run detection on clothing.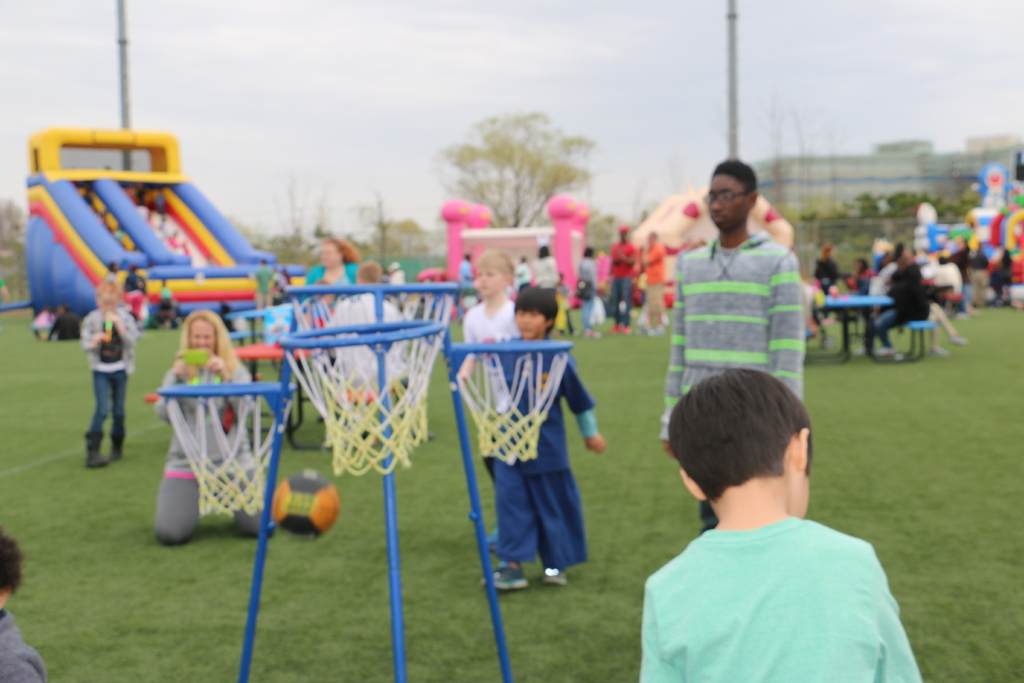
Result: (left=158, top=280, right=173, bottom=314).
